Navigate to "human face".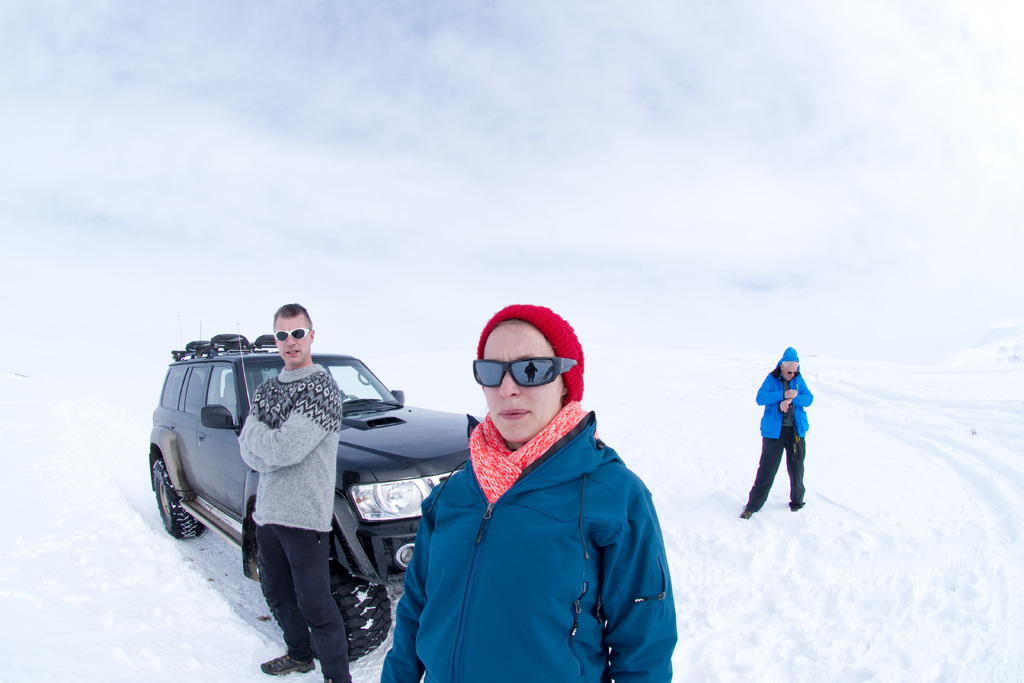
Navigation target: crop(475, 321, 569, 440).
